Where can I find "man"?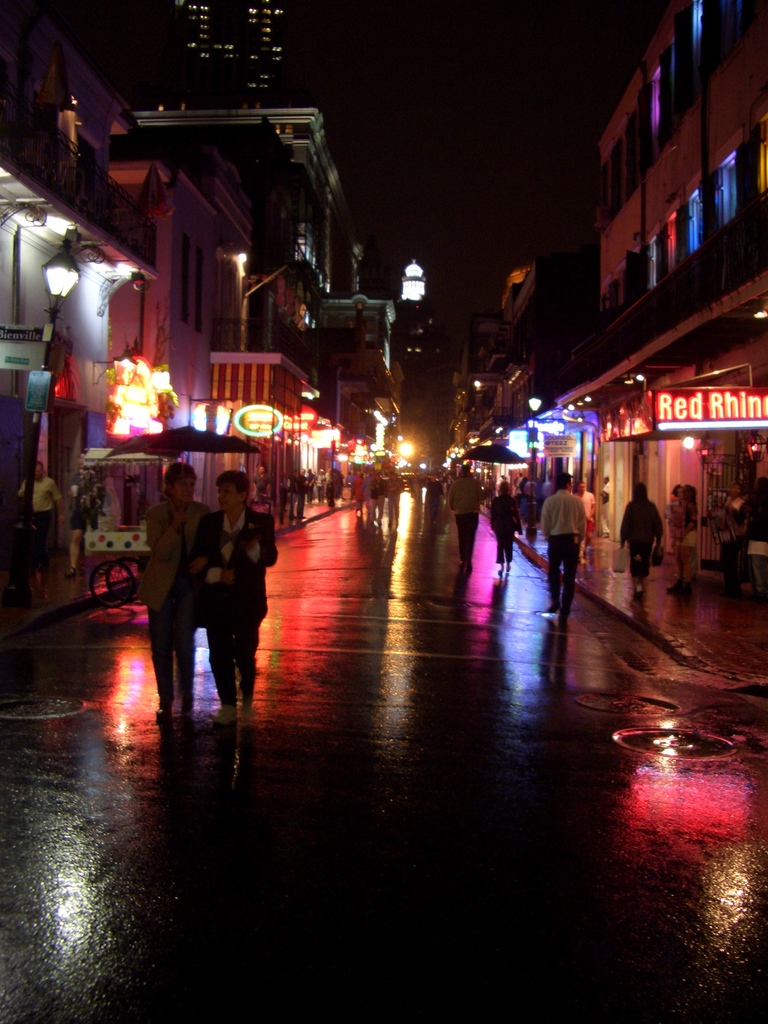
You can find it at select_region(495, 470, 506, 494).
